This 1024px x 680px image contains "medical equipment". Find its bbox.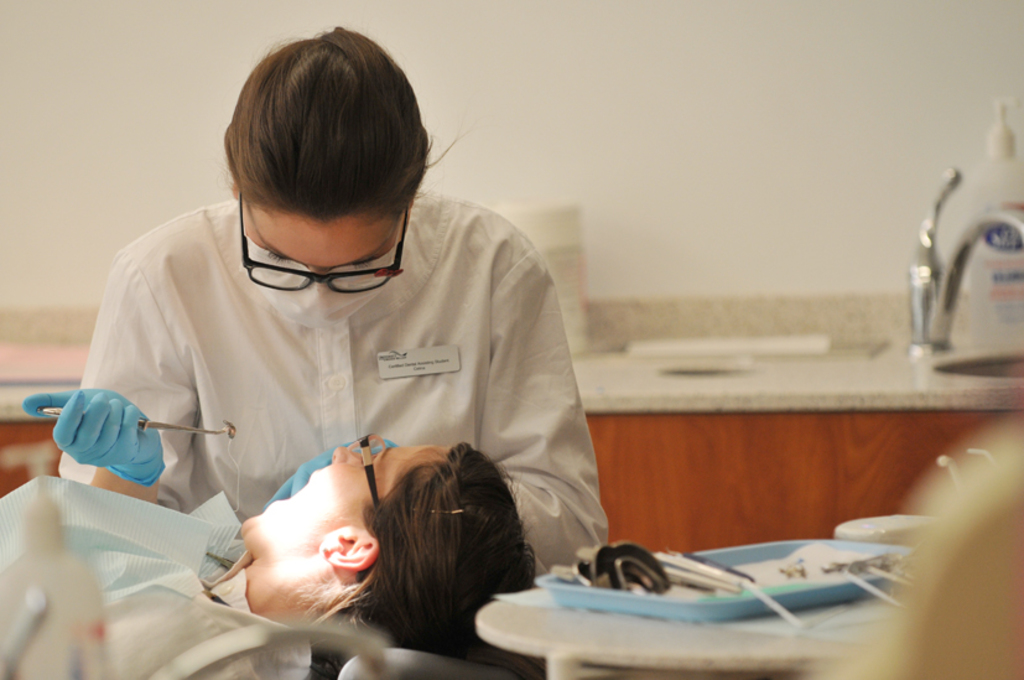
{"left": 40, "top": 410, "right": 230, "bottom": 431}.
